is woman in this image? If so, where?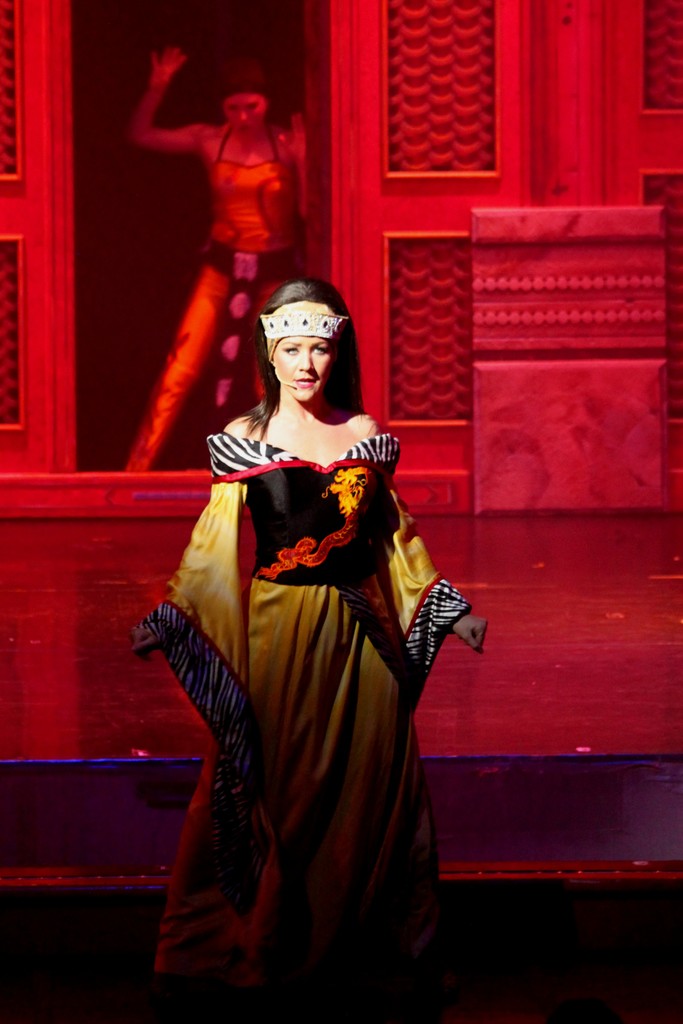
Yes, at box(120, 48, 313, 473).
